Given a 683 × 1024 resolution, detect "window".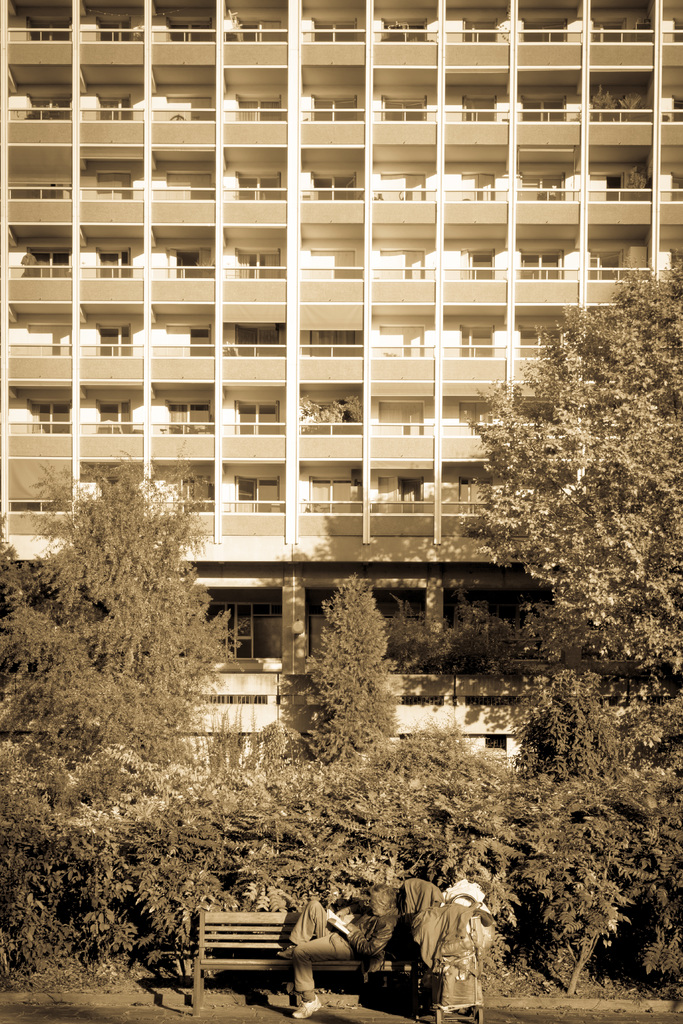
x1=234 y1=396 x2=274 y2=434.
